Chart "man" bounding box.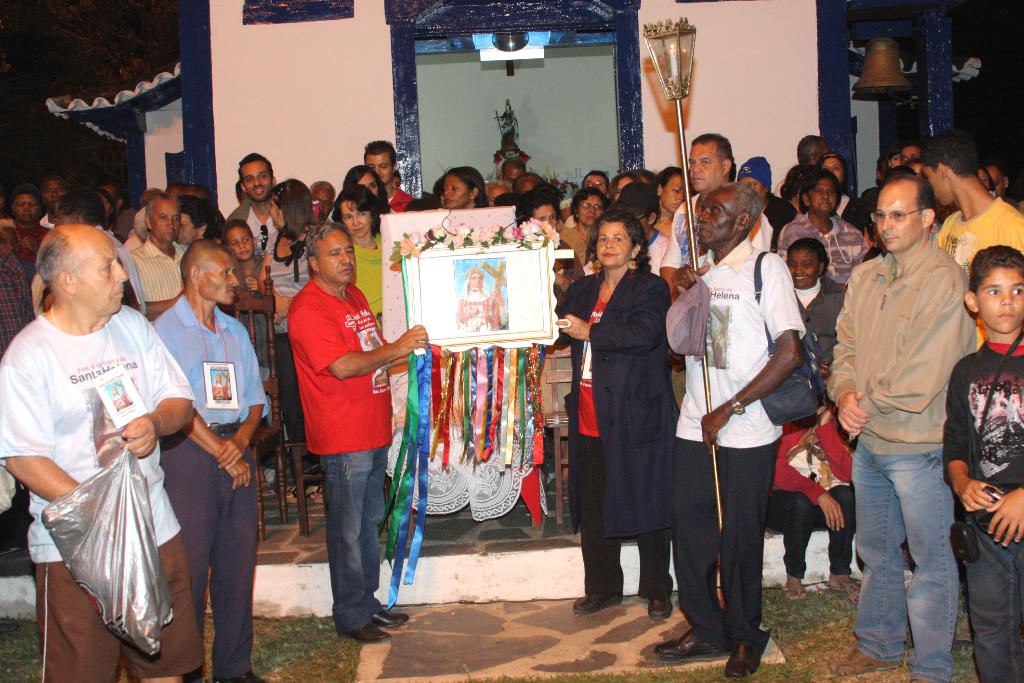
Charted: region(484, 179, 508, 204).
